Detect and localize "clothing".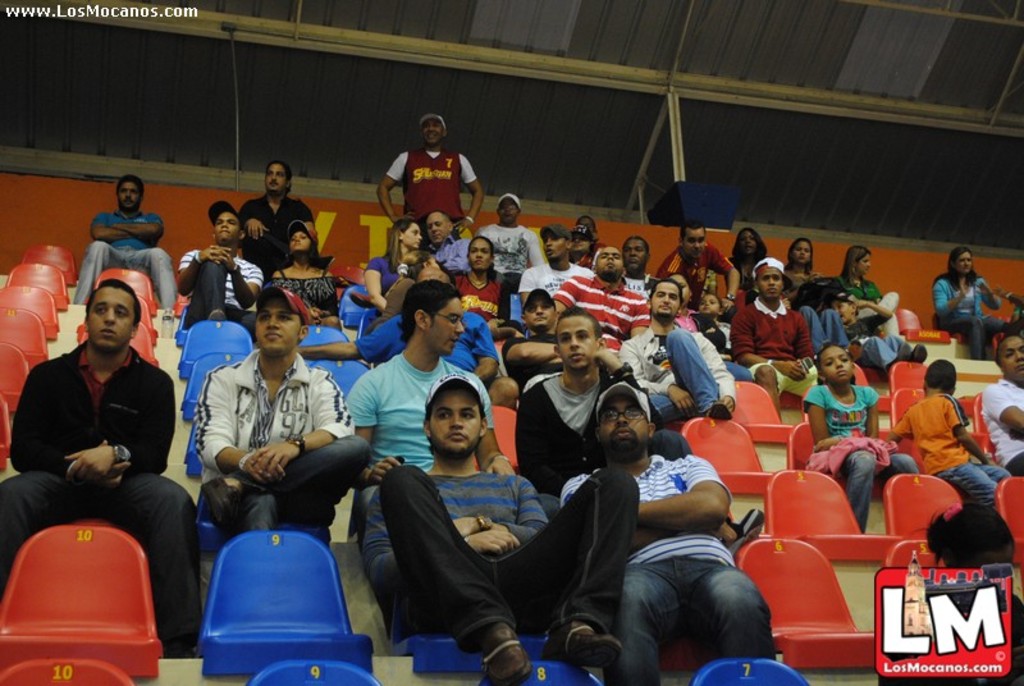
Localized at [x1=937, y1=282, x2=996, y2=348].
